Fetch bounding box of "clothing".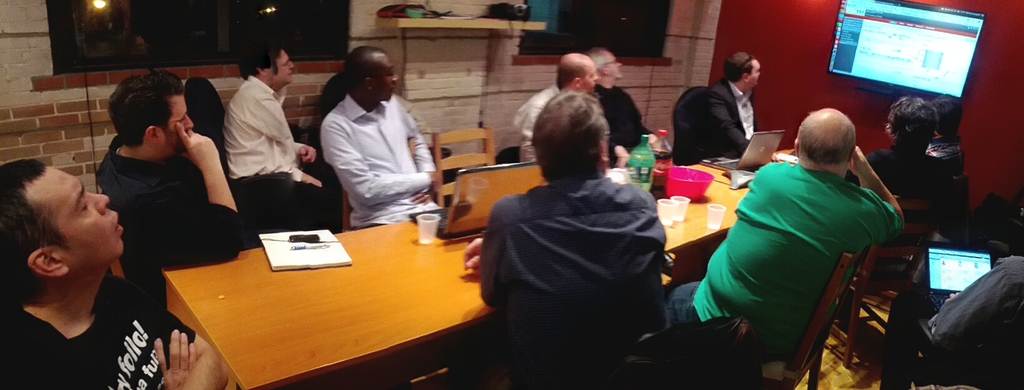
Bbox: Rect(667, 163, 906, 362).
